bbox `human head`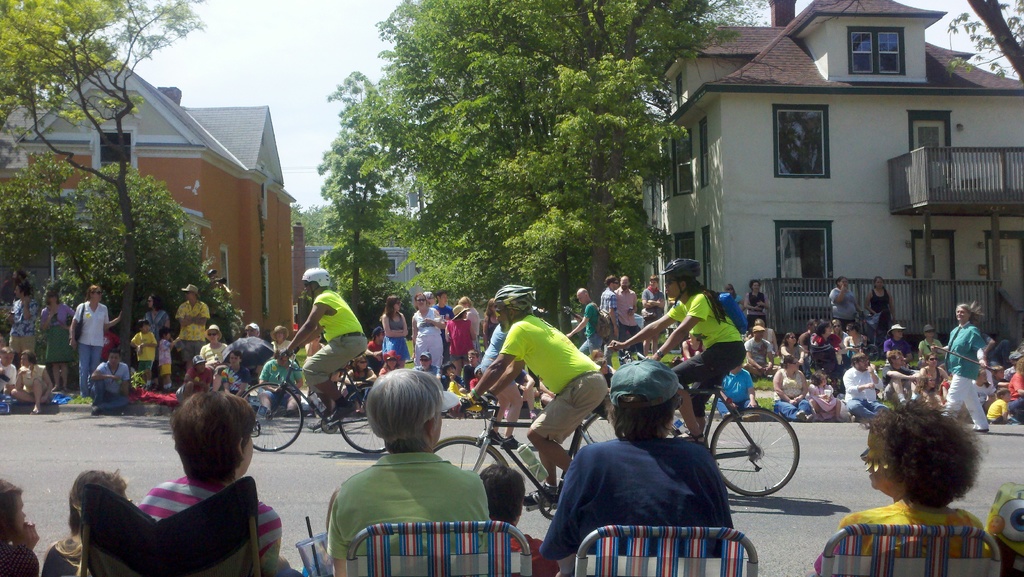
{"x1": 190, "y1": 354, "x2": 207, "y2": 373}
